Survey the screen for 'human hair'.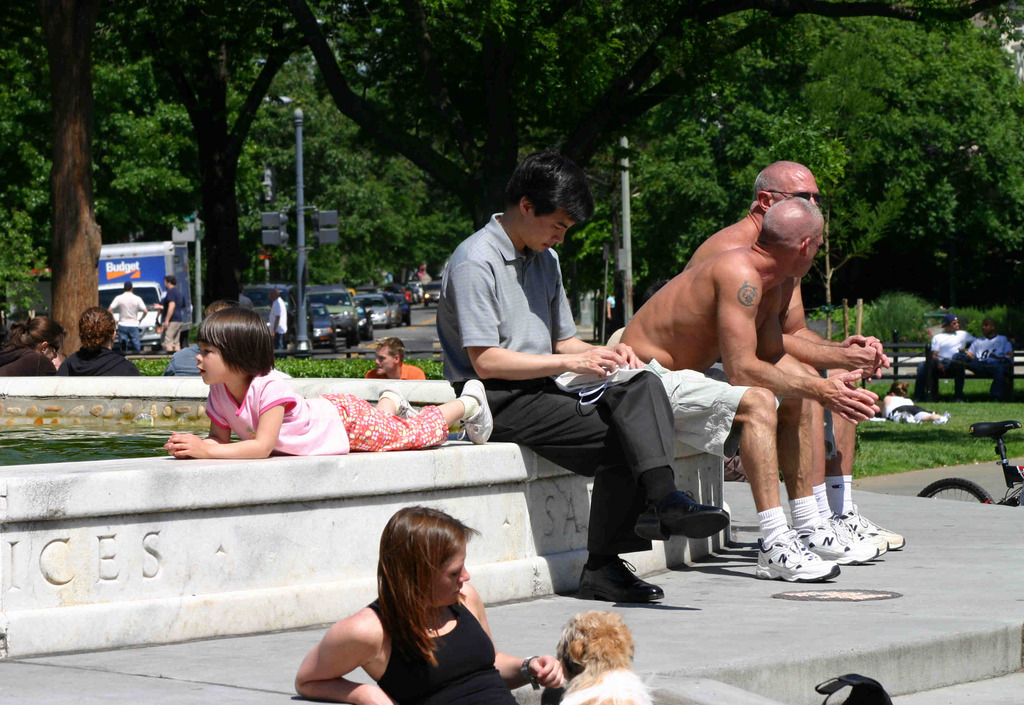
Survey found: crop(376, 504, 481, 669).
